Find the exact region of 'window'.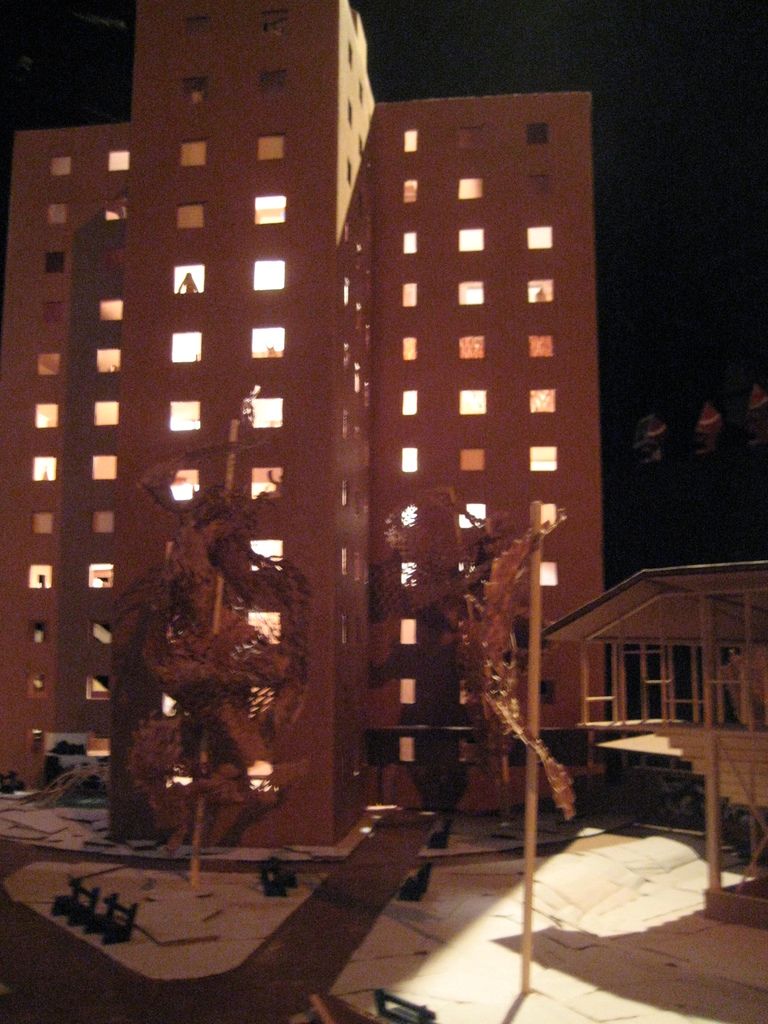
Exact region: 457 175 485 200.
